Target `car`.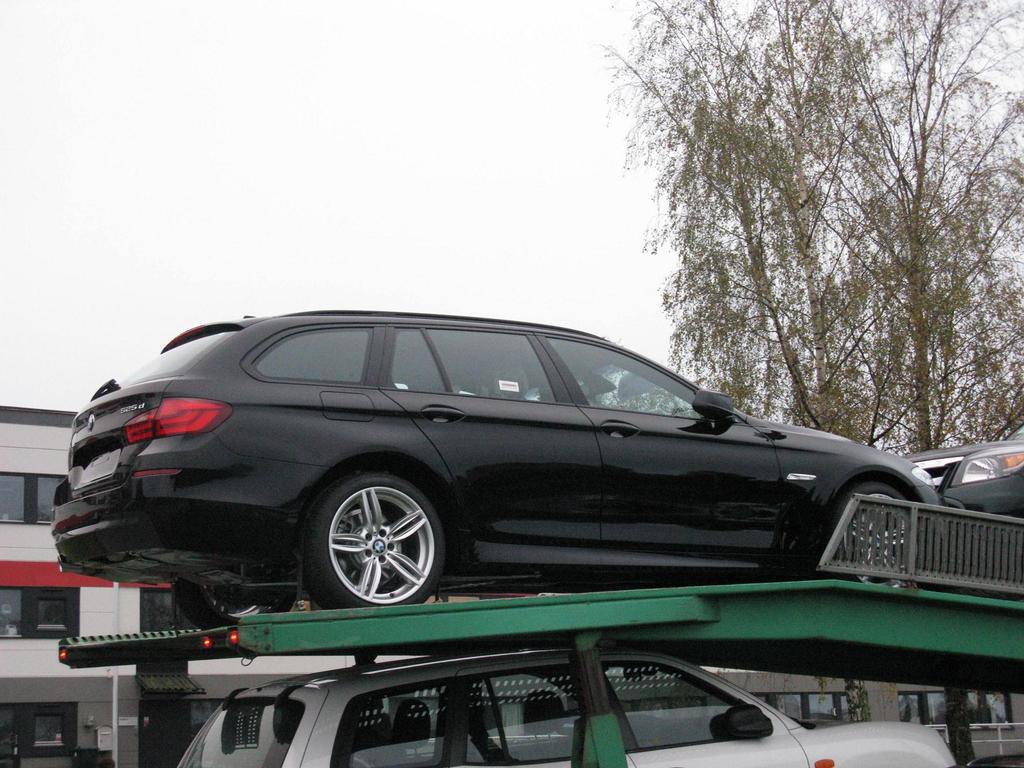
Target region: select_region(52, 315, 943, 624).
